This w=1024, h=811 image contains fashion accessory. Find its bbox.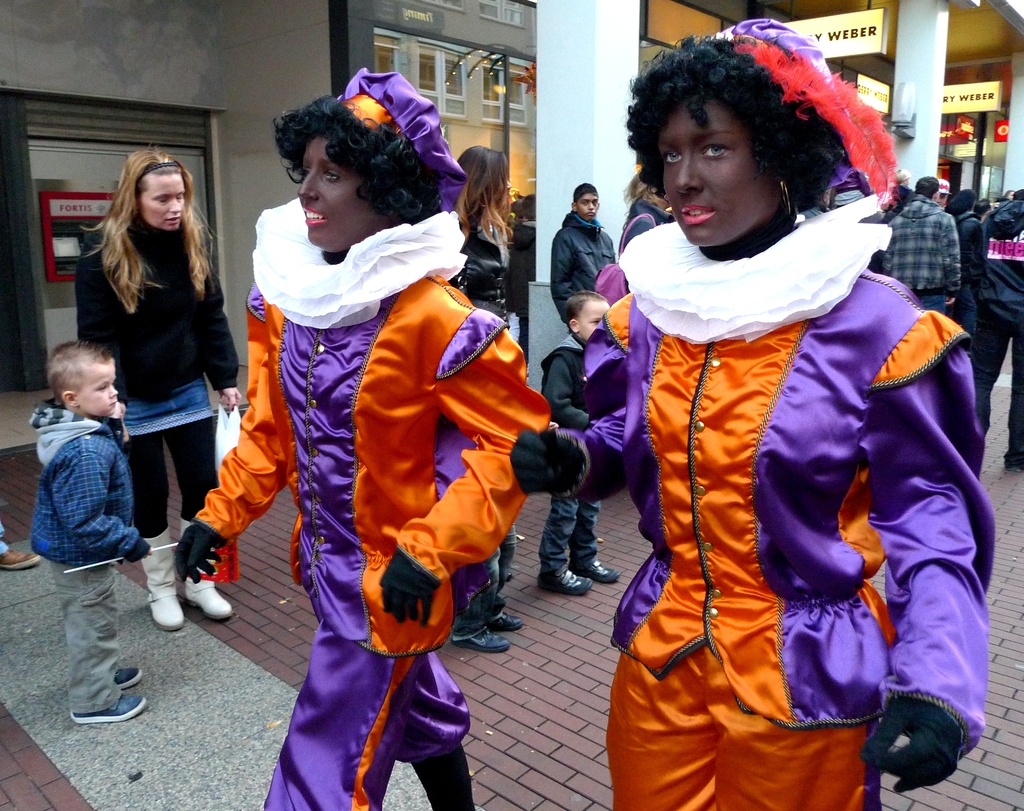
[left=180, top=517, right=236, bottom=619].
